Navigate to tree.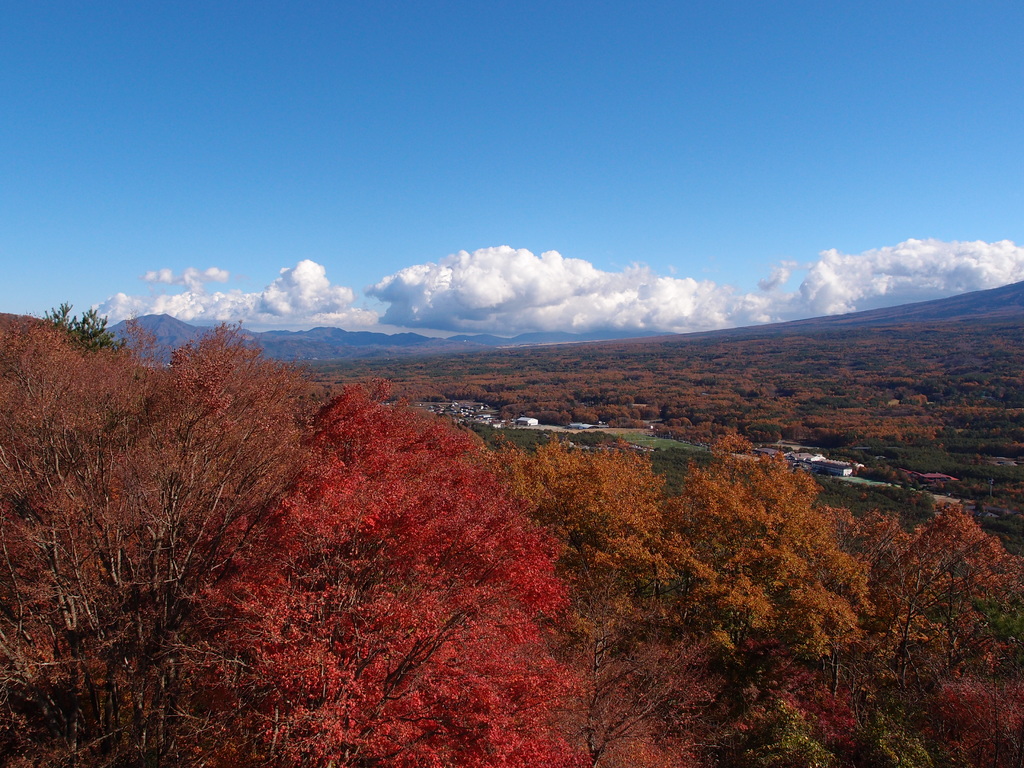
Navigation target: [150, 378, 591, 767].
